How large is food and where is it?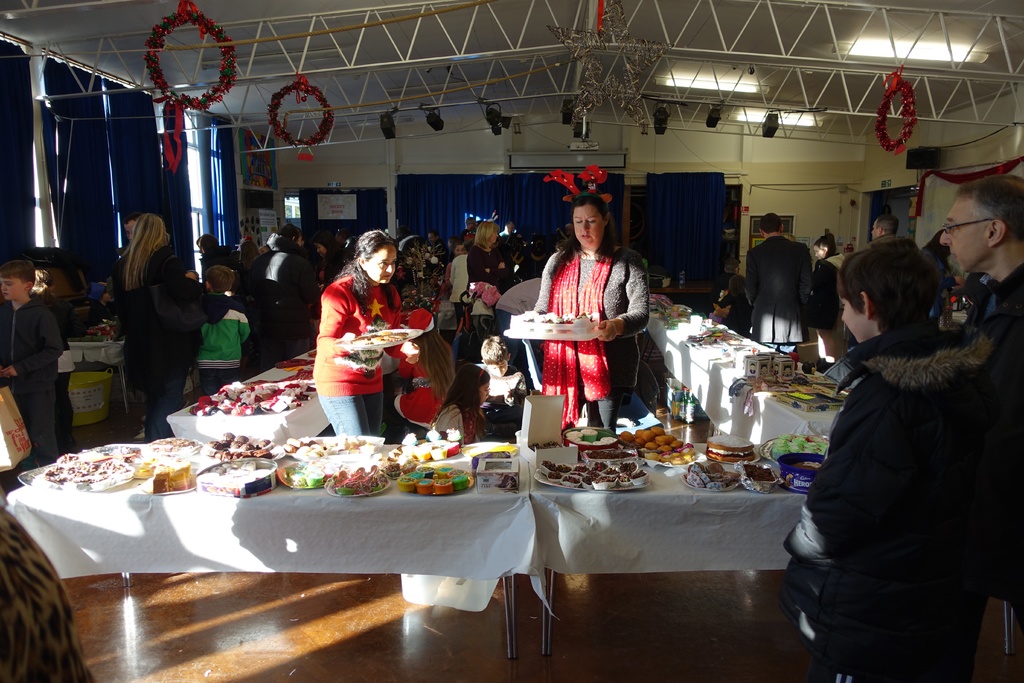
Bounding box: {"left": 671, "top": 400, "right": 682, "bottom": 418}.
